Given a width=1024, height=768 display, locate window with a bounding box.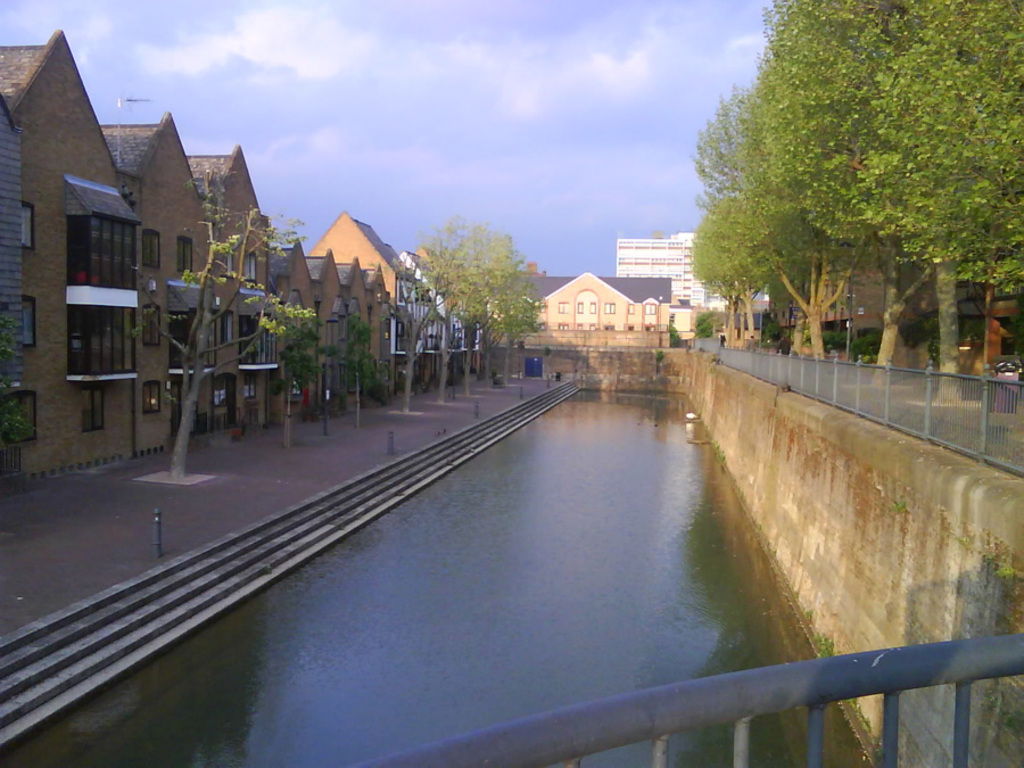
Located: [137,366,165,420].
